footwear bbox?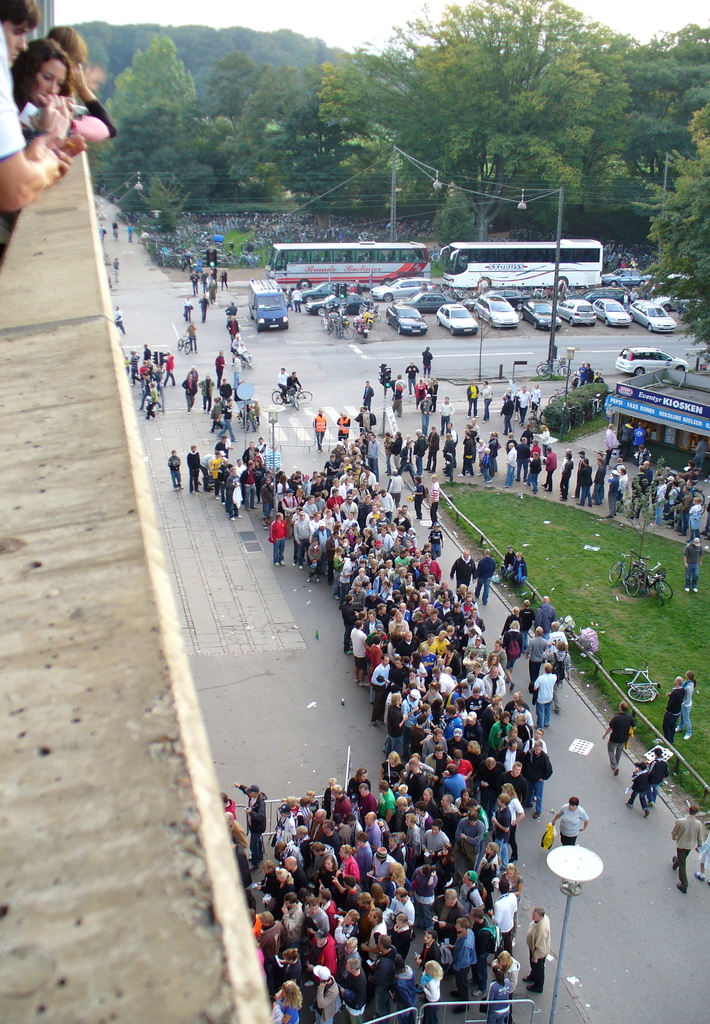
bbox(686, 587, 689, 590)
